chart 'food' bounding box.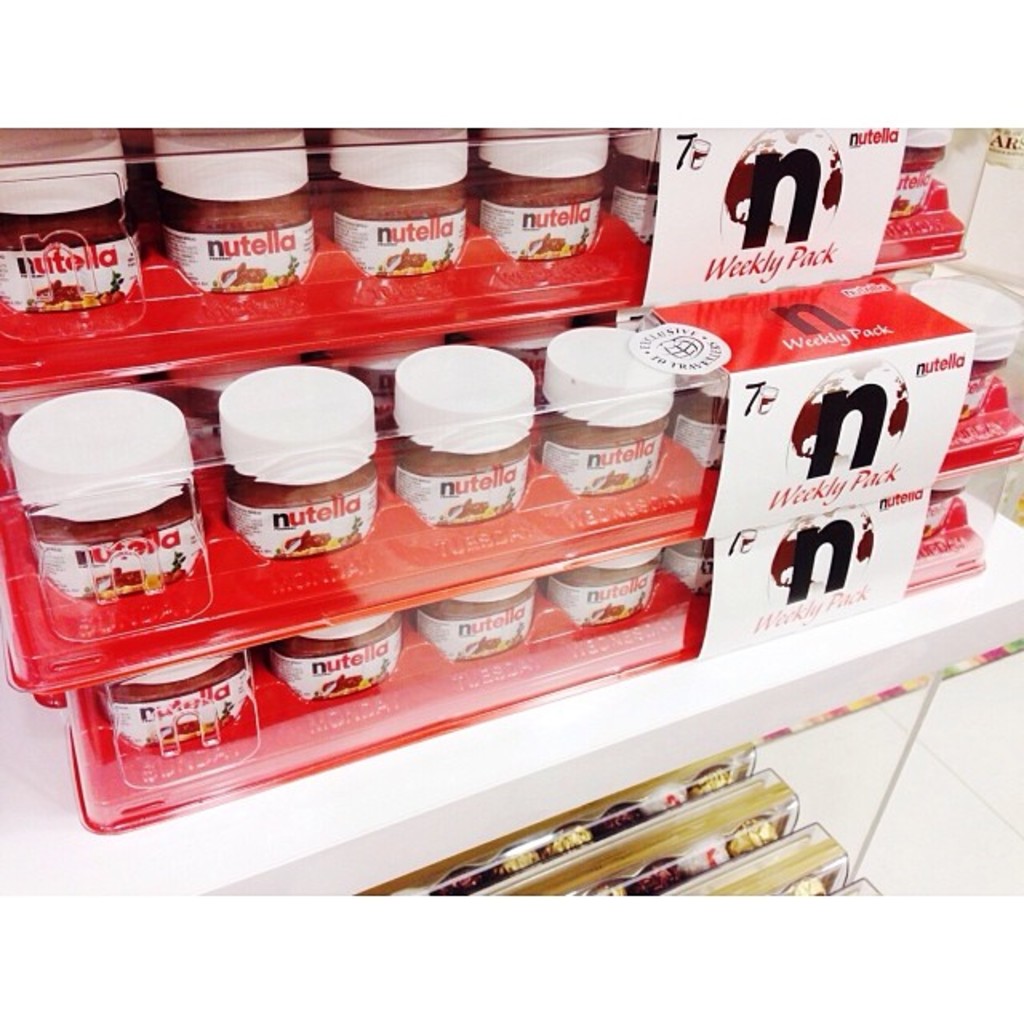
Charted: left=91, top=650, right=256, bottom=730.
